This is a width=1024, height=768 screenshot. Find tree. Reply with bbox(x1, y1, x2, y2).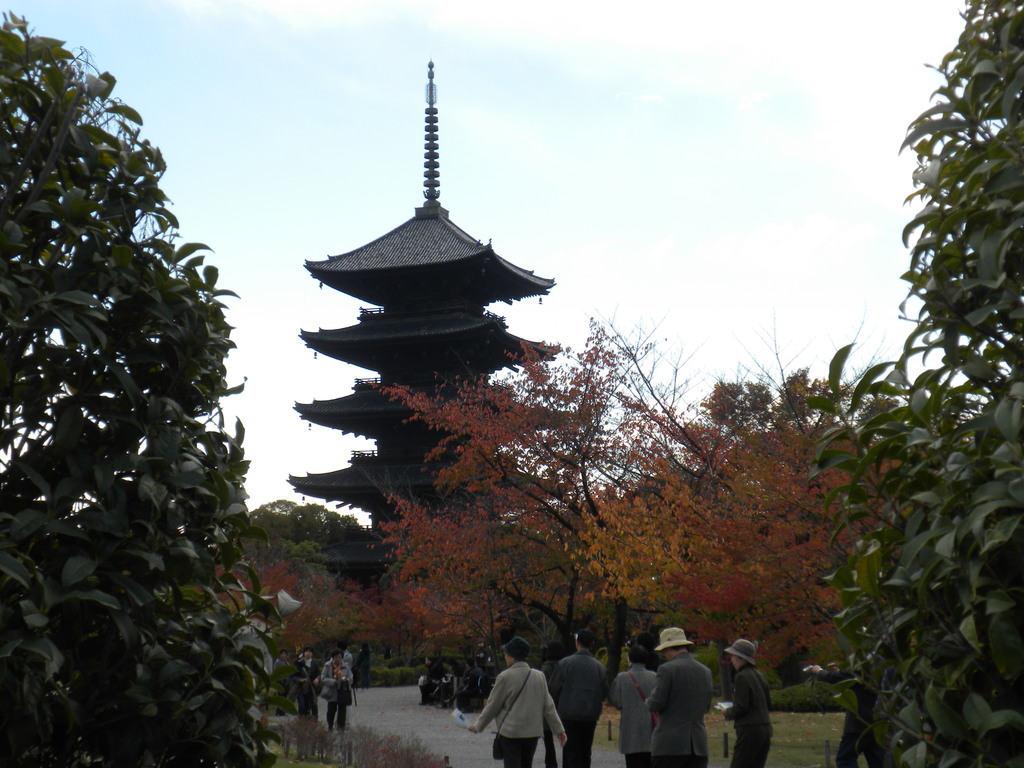
bbox(0, 0, 278, 767).
